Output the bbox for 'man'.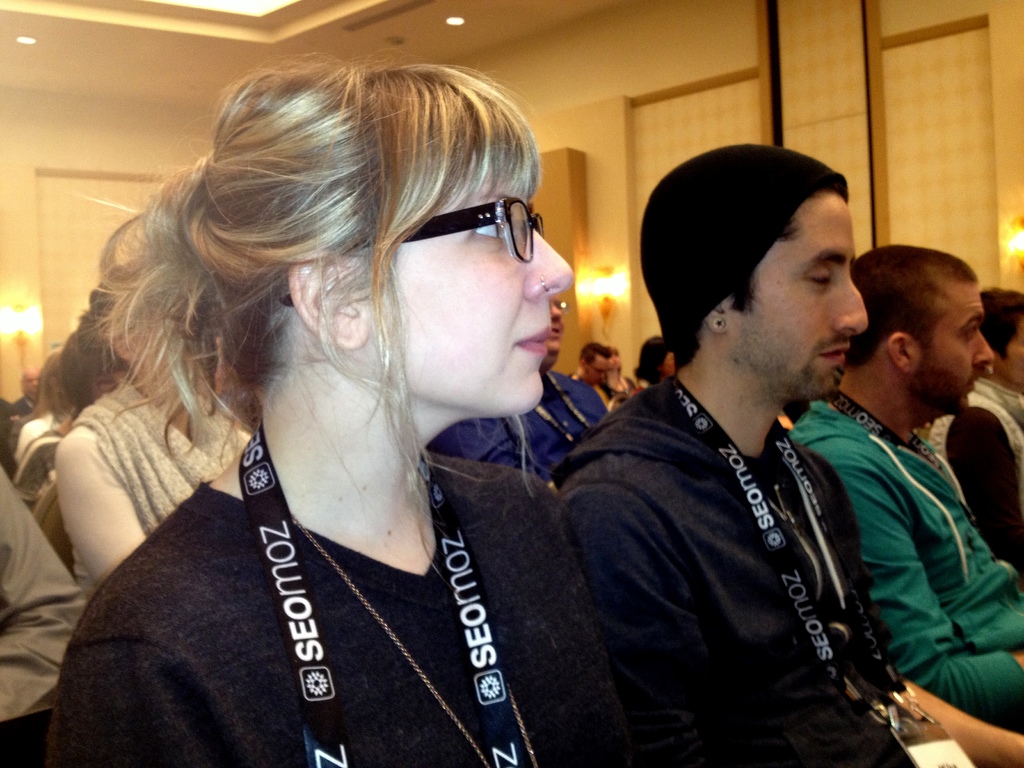
[536, 140, 1023, 767].
